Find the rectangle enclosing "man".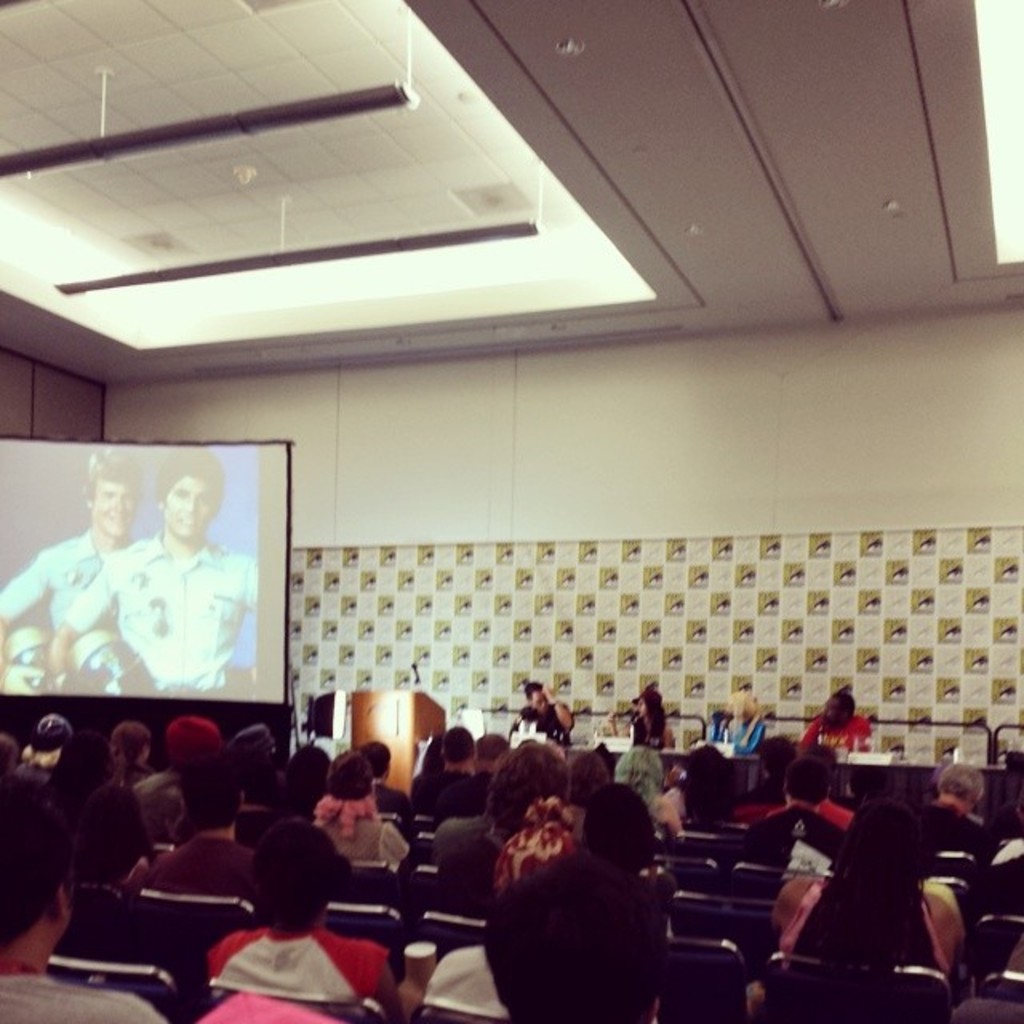
<box>51,453,258,706</box>.
